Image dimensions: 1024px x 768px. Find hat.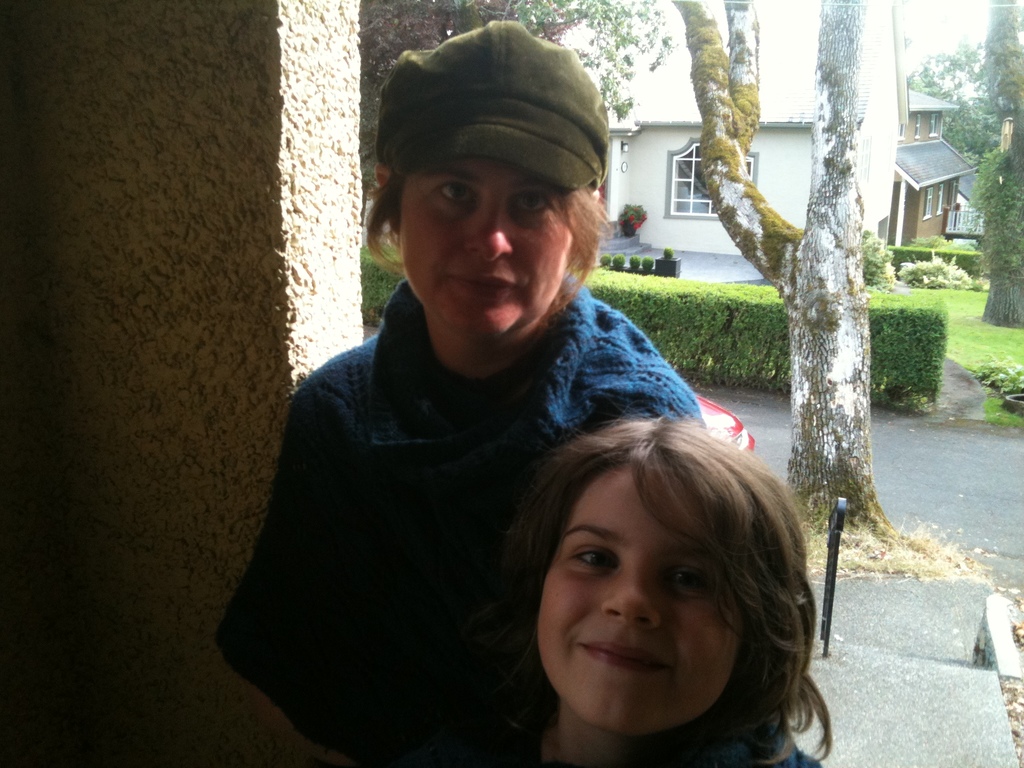
[380,16,607,189].
